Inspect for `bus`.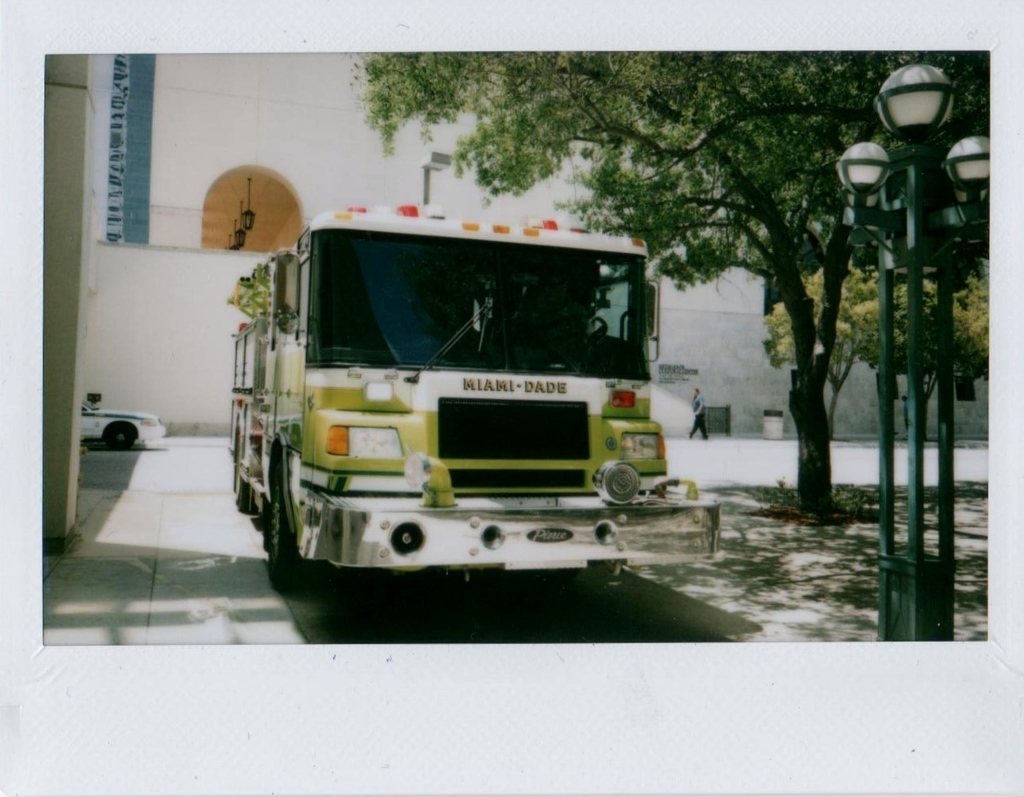
Inspection: (x1=223, y1=203, x2=722, y2=598).
